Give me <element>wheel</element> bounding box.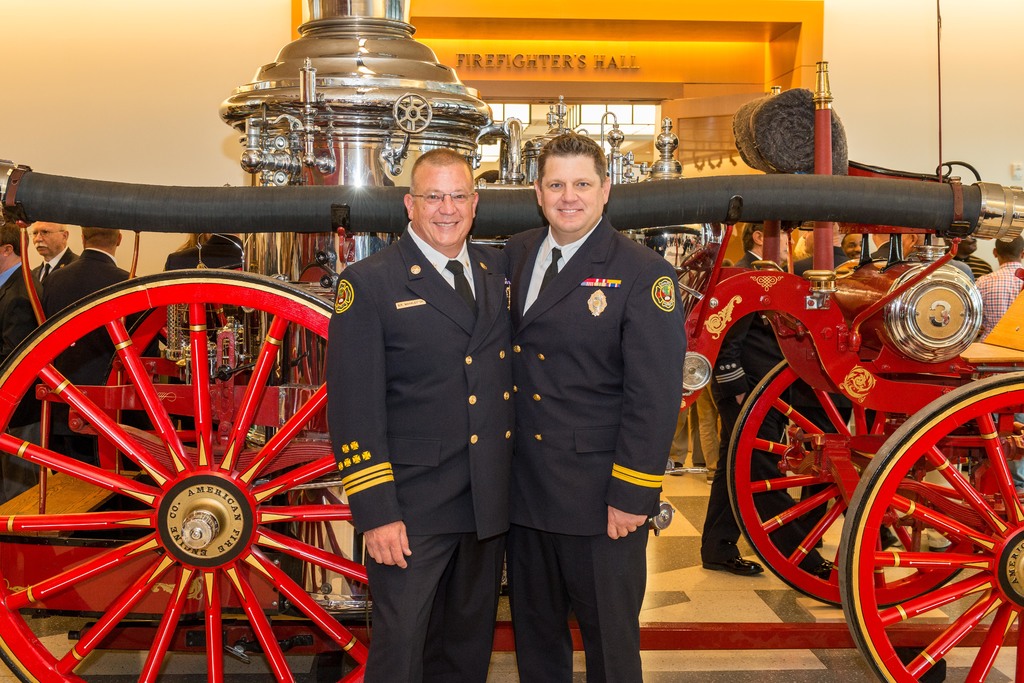
box(840, 372, 1023, 682).
